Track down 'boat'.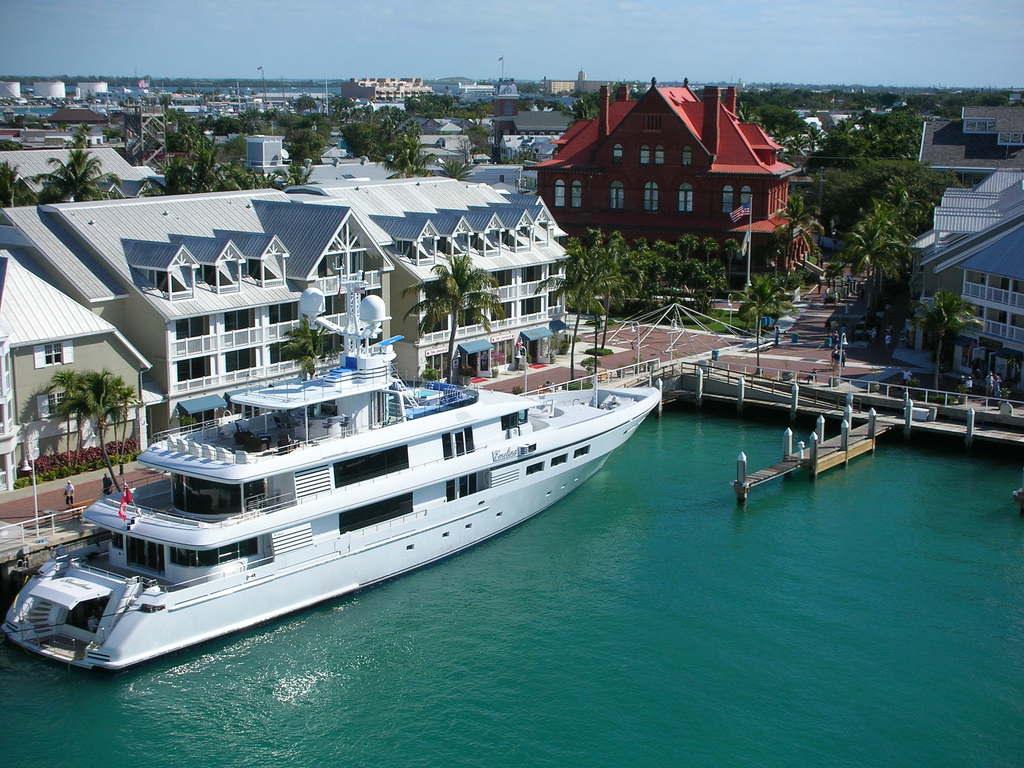
Tracked to 28, 310, 664, 659.
